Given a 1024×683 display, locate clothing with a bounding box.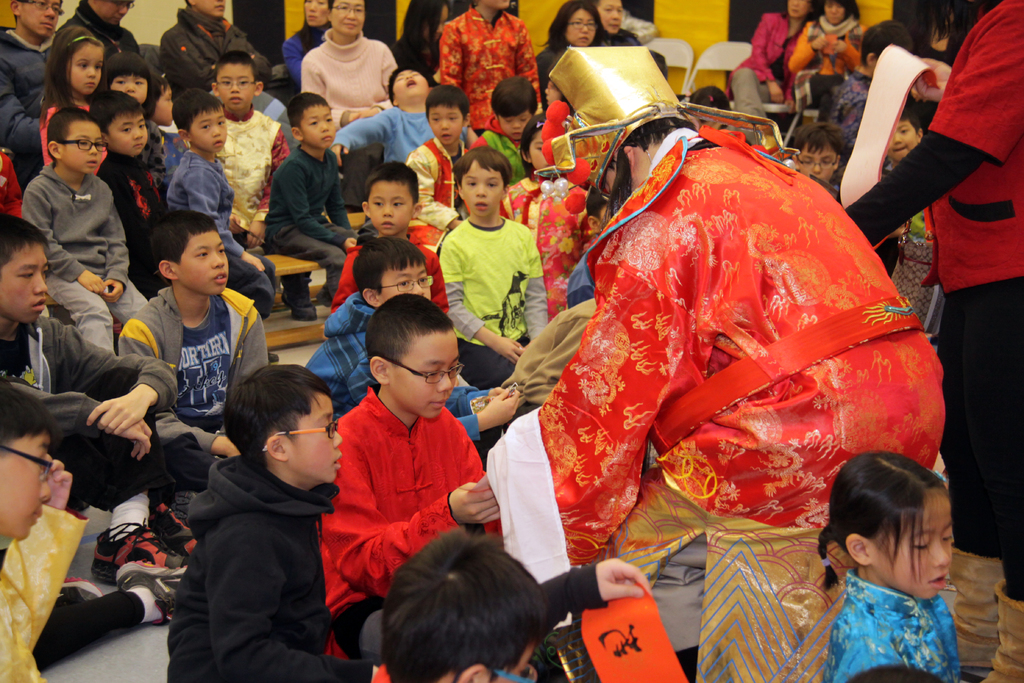
Located: bbox(111, 285, 273, 465).
